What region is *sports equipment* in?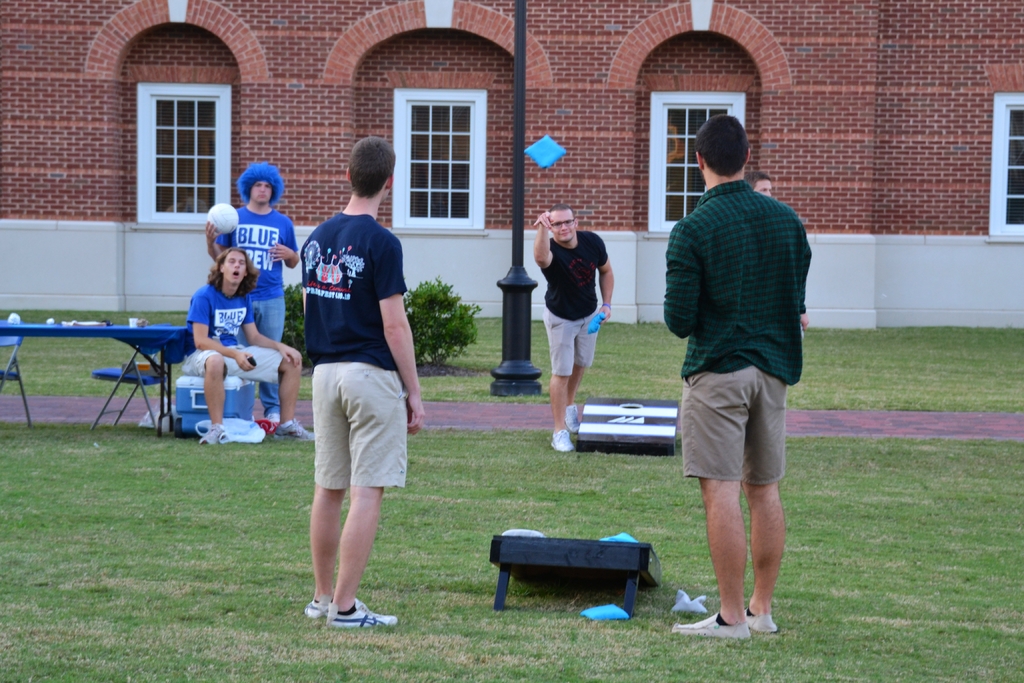
l=200, t=202, r=240, b=239.
